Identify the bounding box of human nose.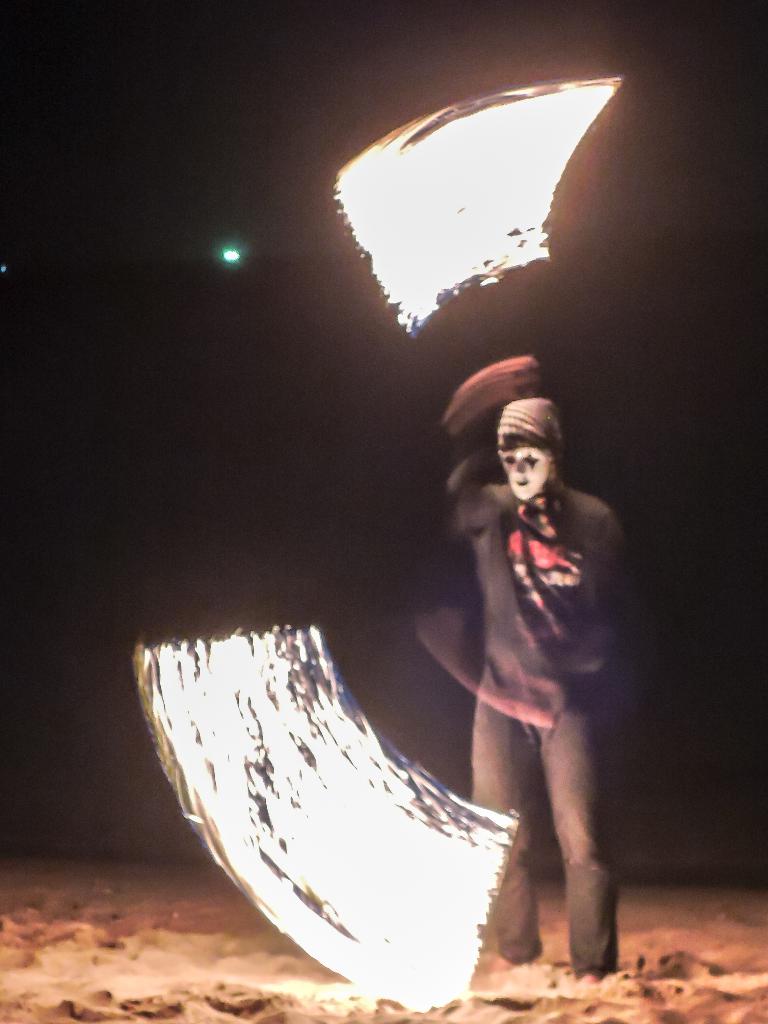
bbox=(516, 460, 525, 473).
